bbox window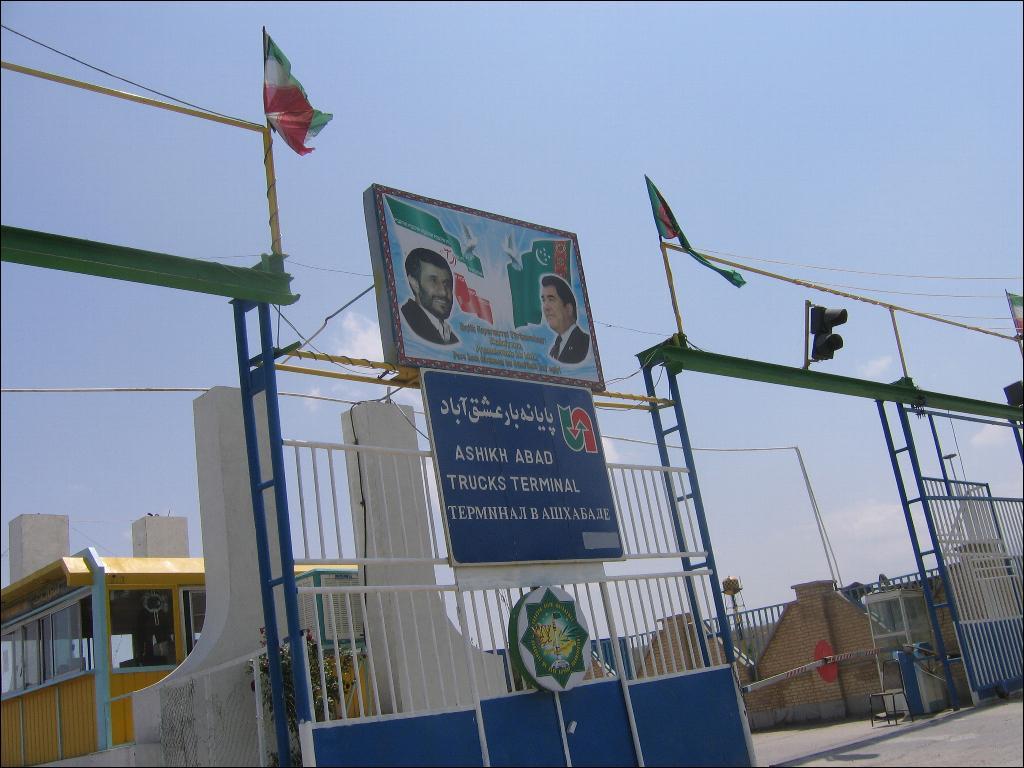
locate(0, 592, 97, 678)
